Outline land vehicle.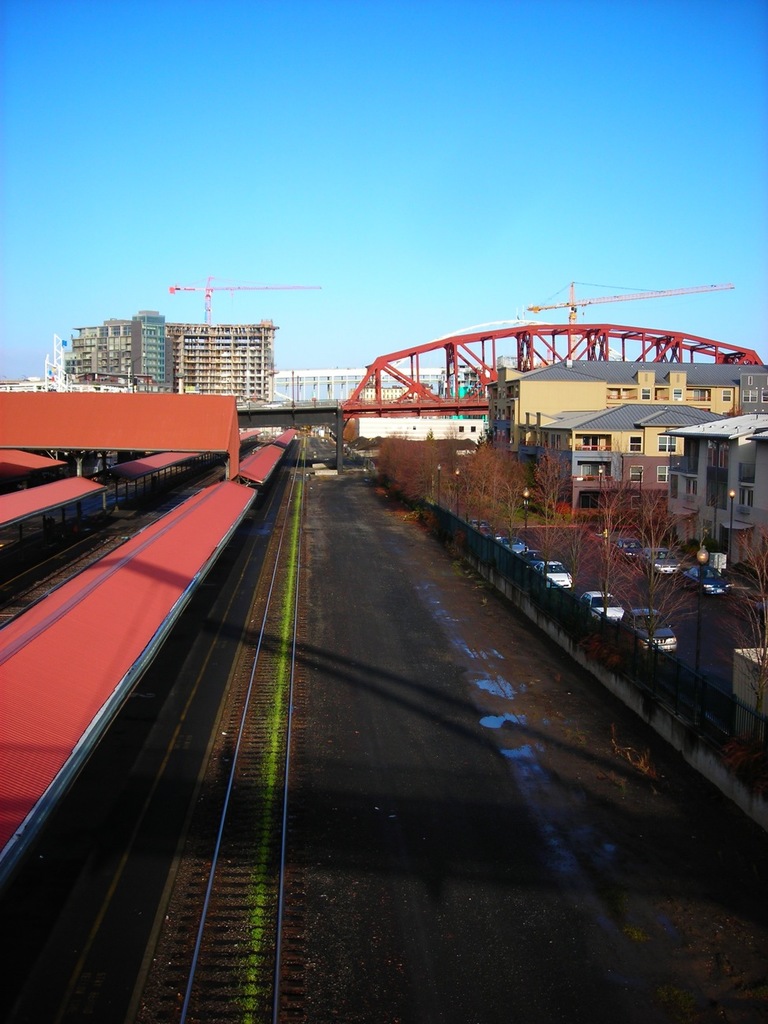
Outline: 614:537:644:559.
